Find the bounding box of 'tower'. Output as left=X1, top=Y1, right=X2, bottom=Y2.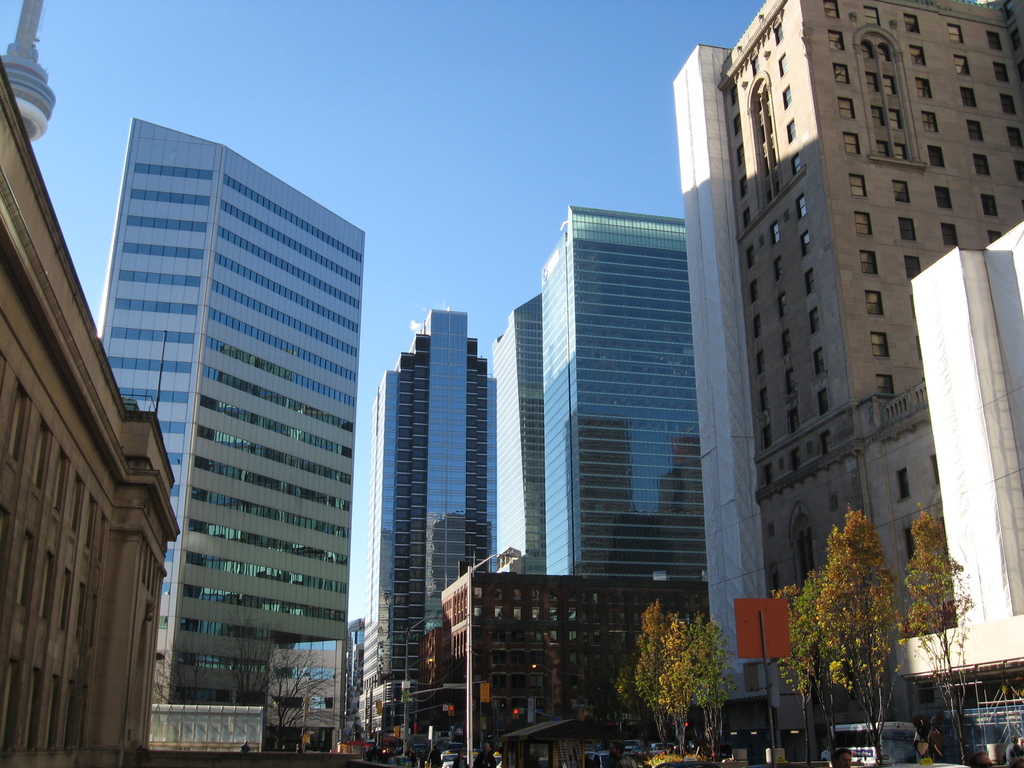
left=486, top=305, right=550, bottom=580.
